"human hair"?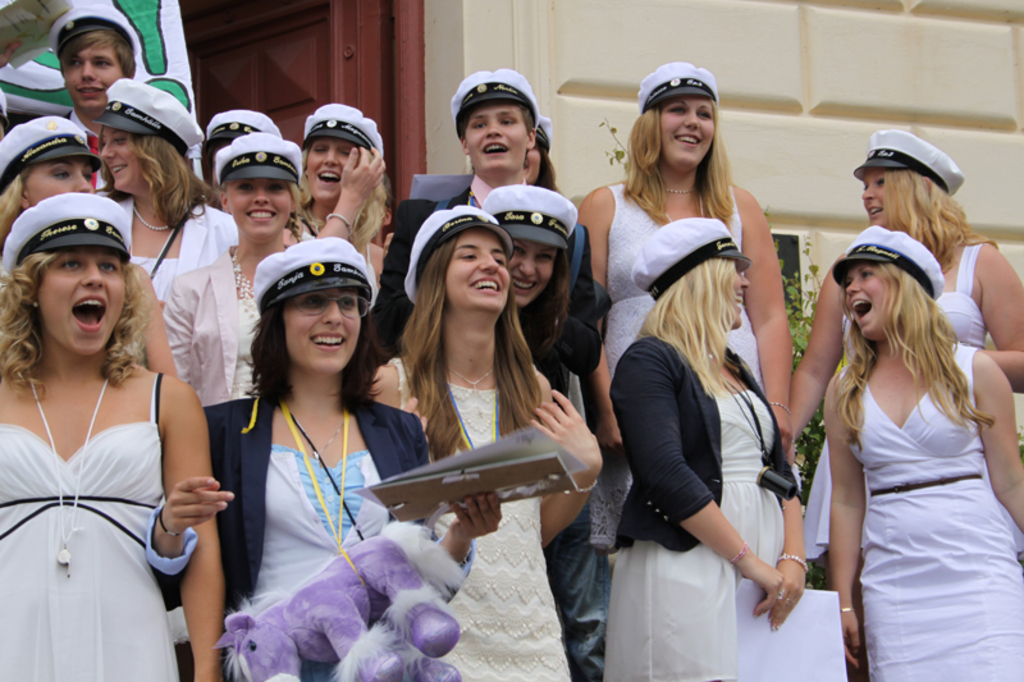
bbox=(97, 131, 215, 239)
